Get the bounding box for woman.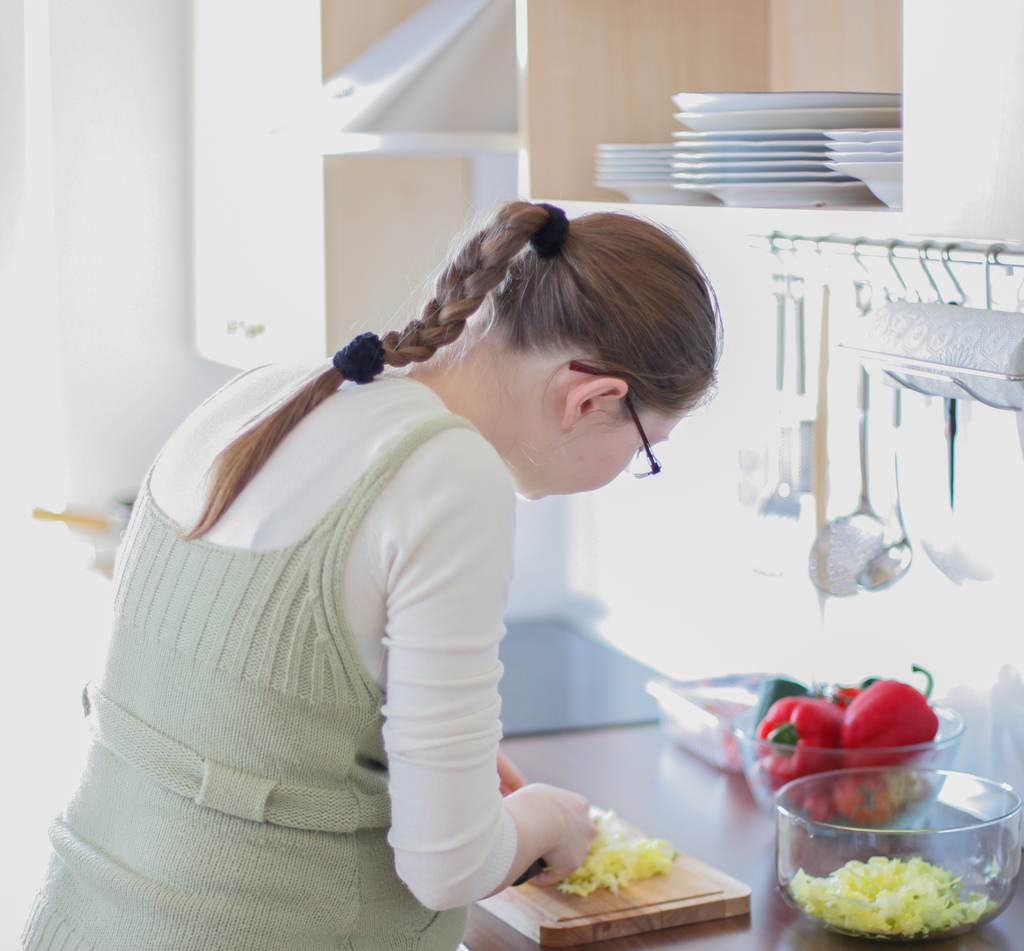
<region>65, 113, 820, 902</region>.
